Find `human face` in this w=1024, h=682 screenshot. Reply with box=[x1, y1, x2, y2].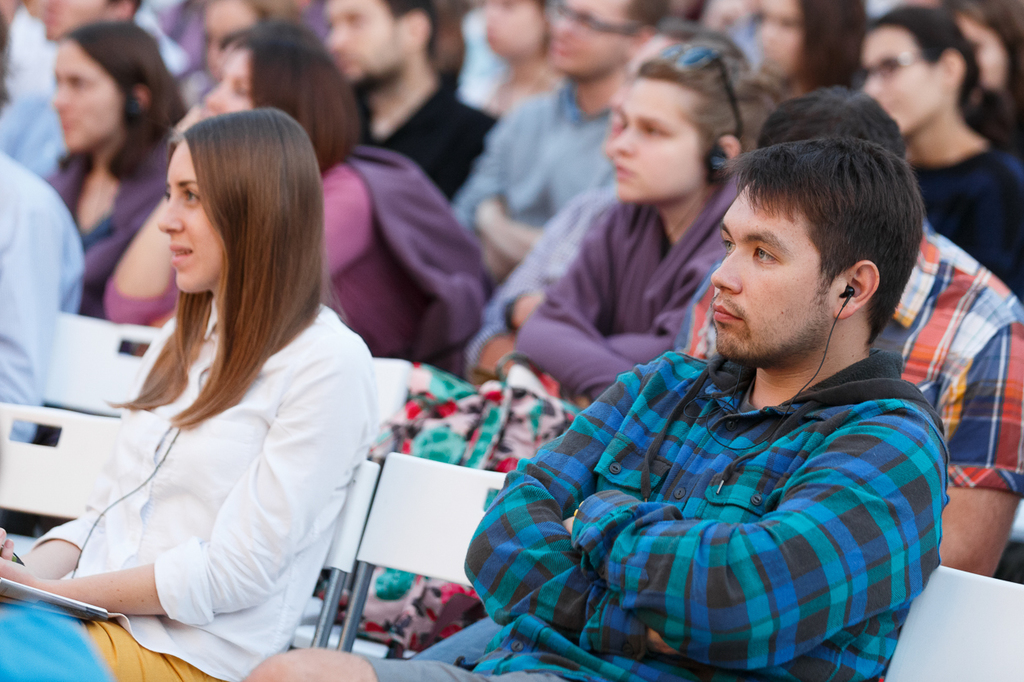
box=[201, 44, 256, 116].
